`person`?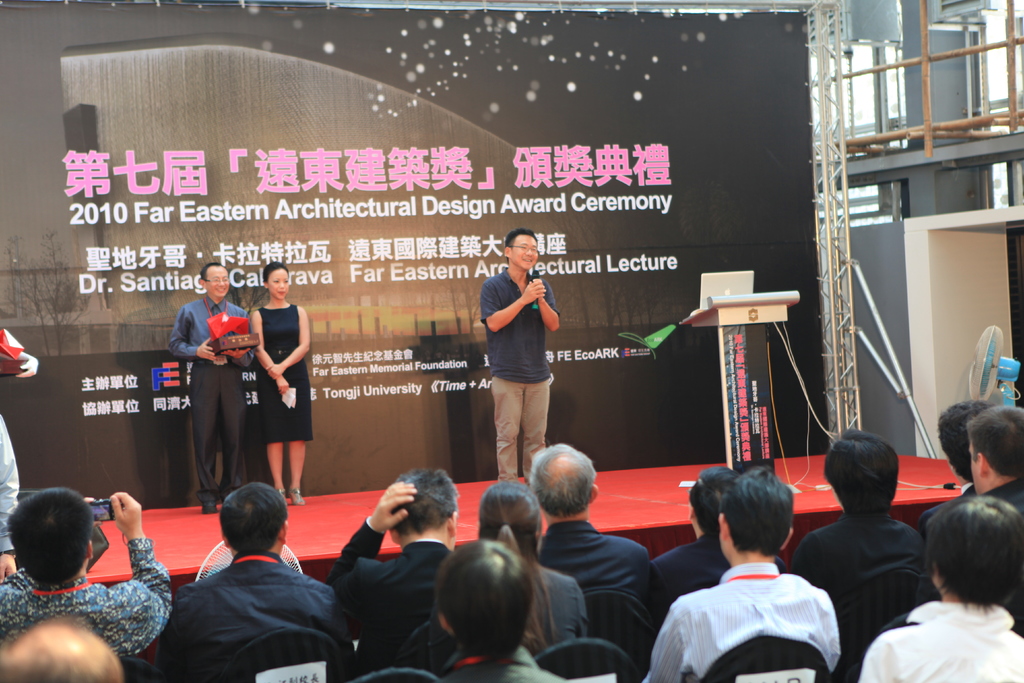
0 336 39 551
